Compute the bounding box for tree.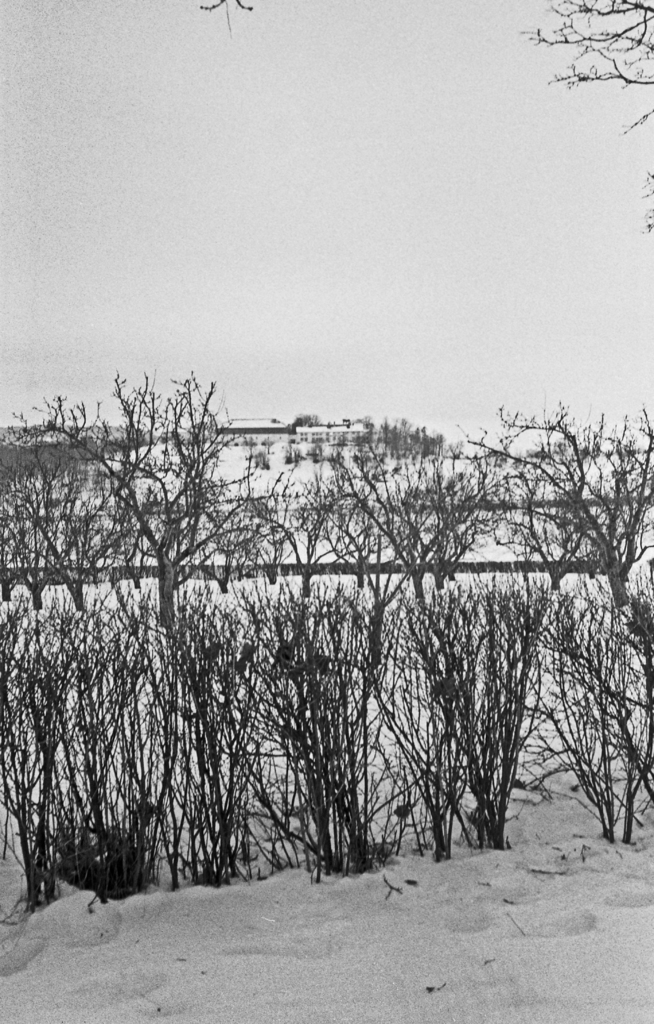
[left=454, top=404, right=653, bottom=623].
